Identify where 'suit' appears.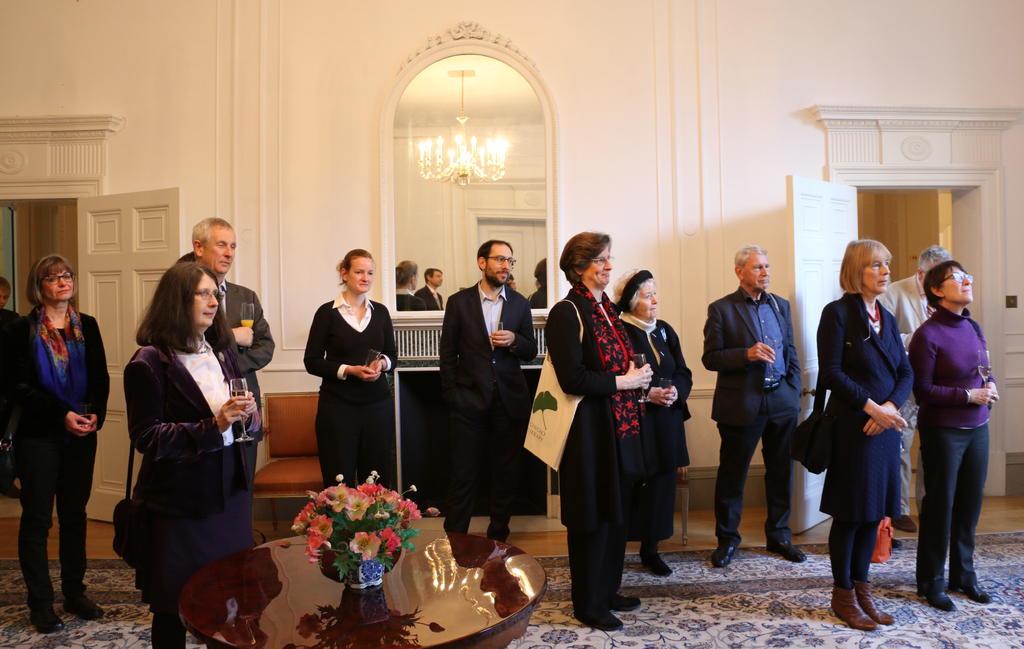
Appears at region(876, 268, 938, 515).
